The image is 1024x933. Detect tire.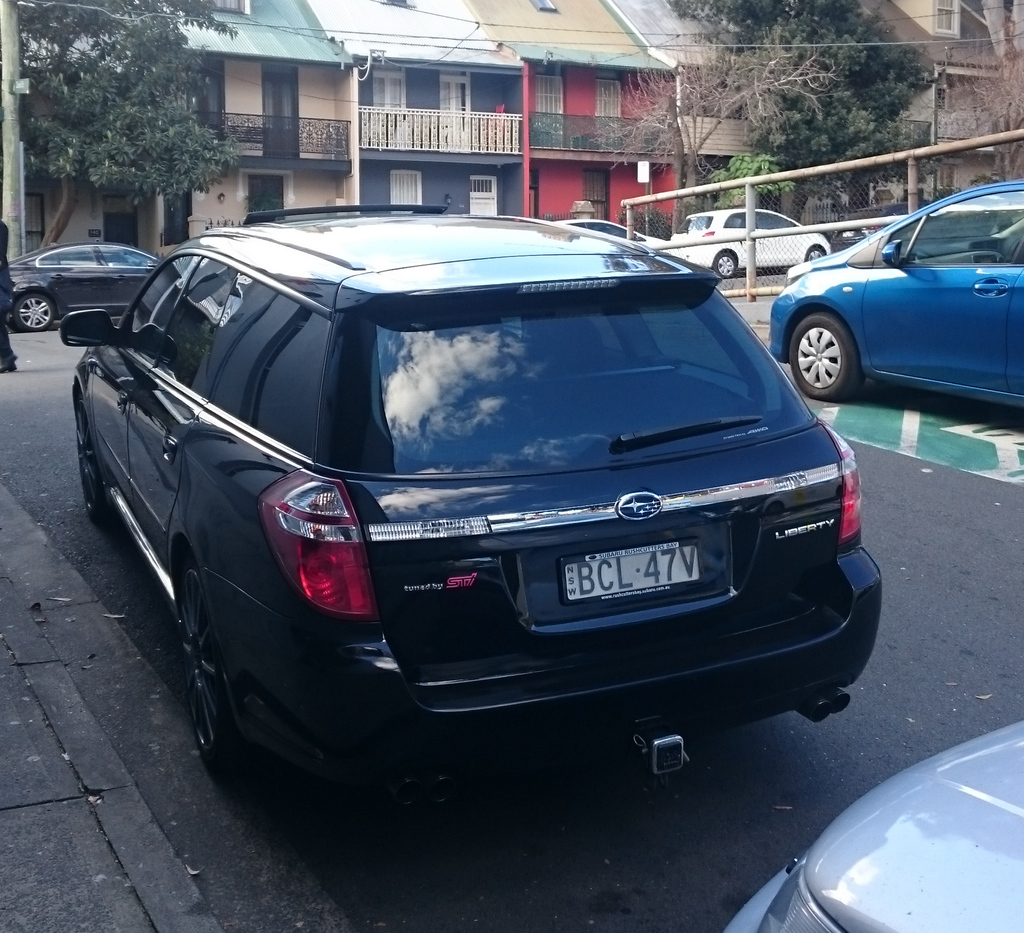
Detection: [x1=151, y1=553, x2=287, y2=782].
